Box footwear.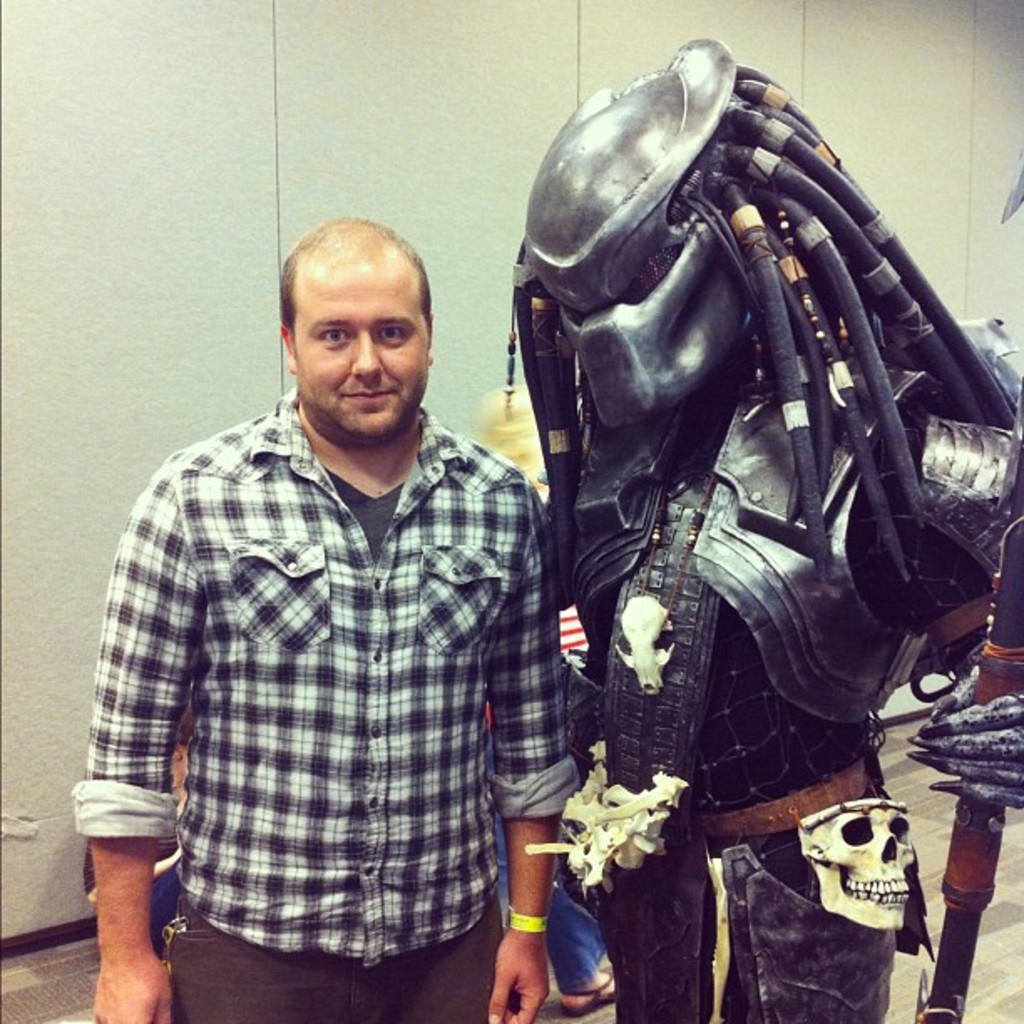
region(559, 964, 637, 1017).
